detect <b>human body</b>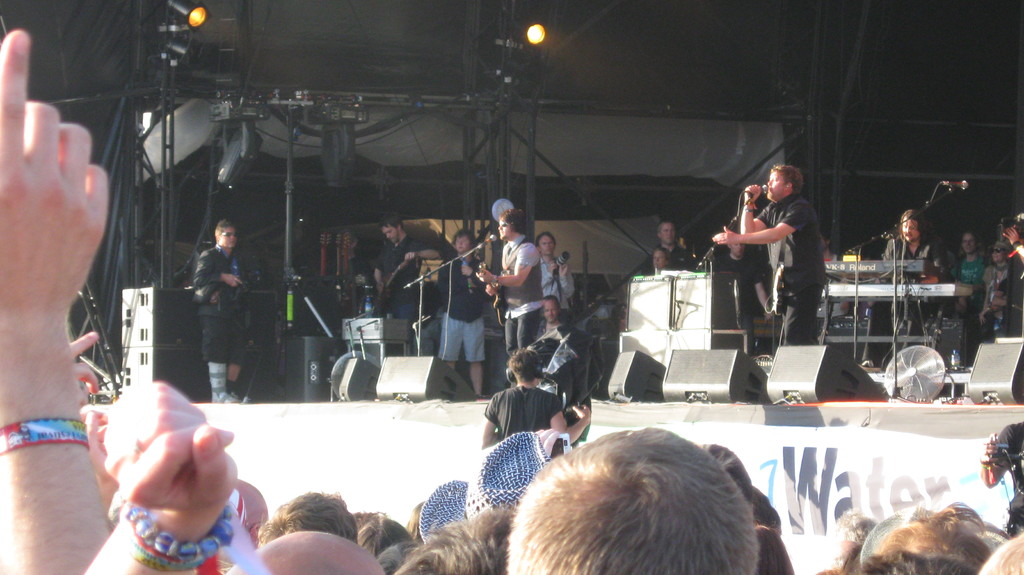
716, 170, 824, 318
